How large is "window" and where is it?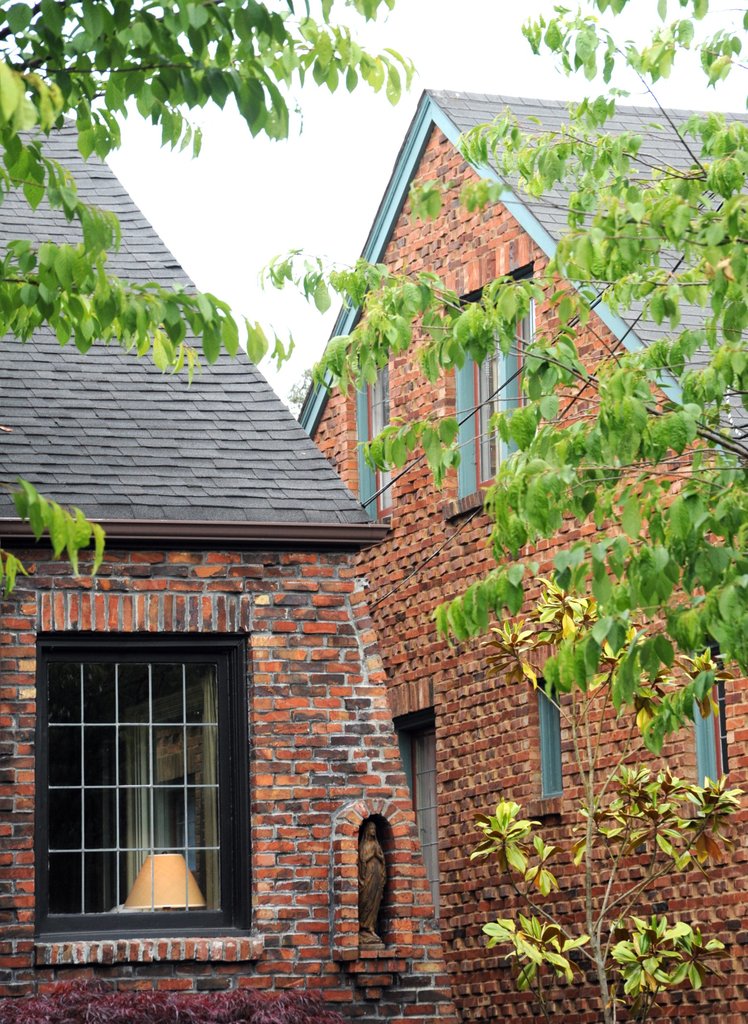
Bounding box: region(14, 597, 262, 957).
